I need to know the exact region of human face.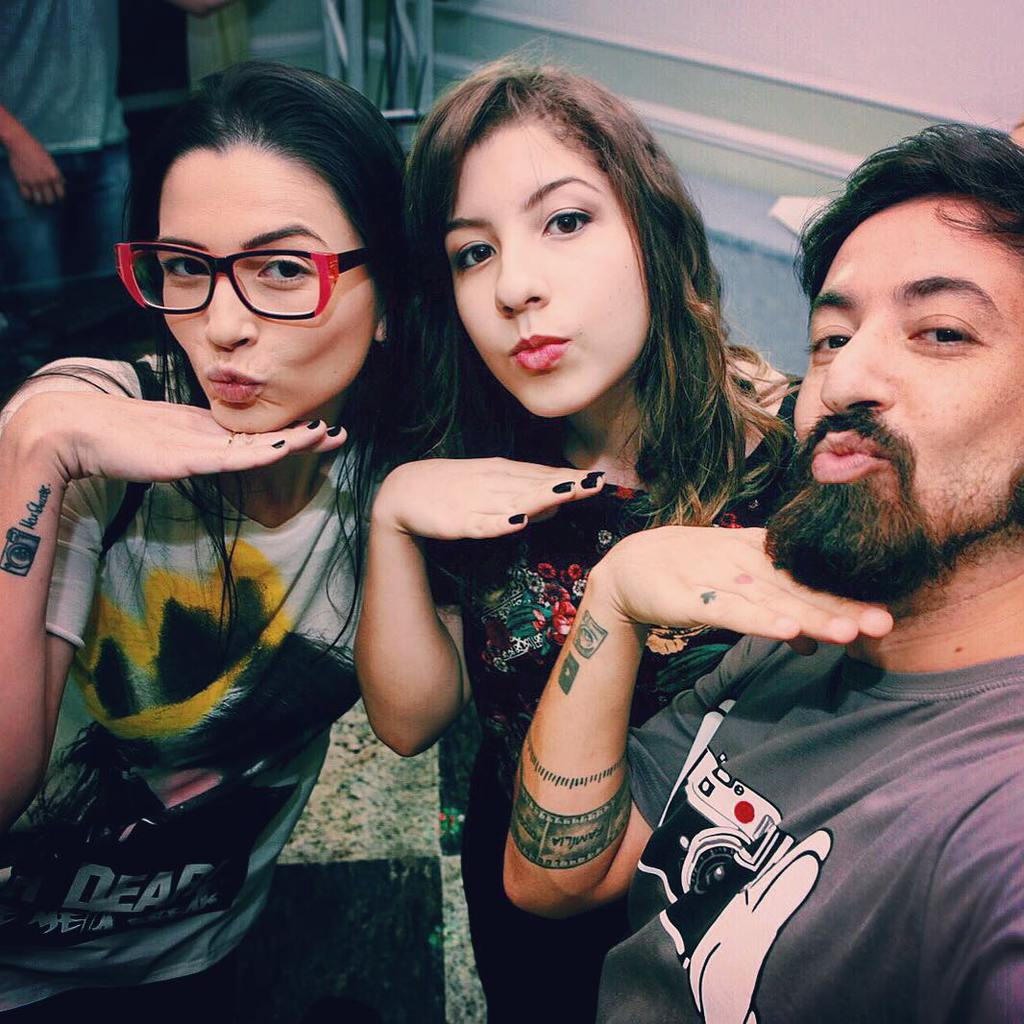
Region: locate(441, 122, 646, 421).
